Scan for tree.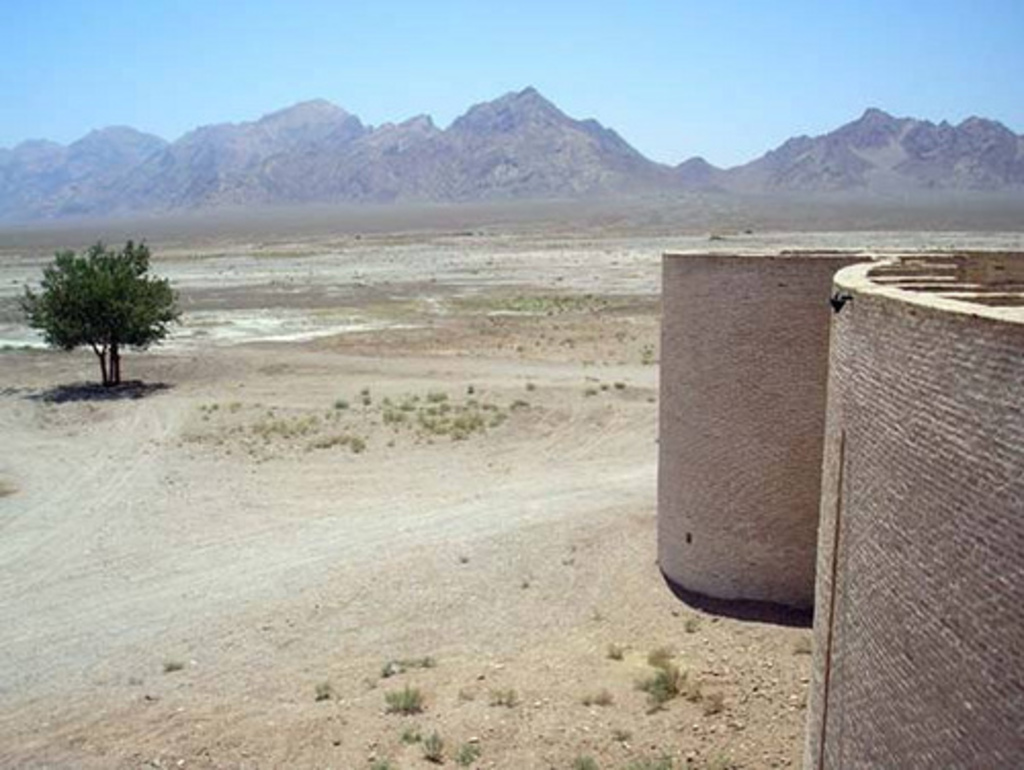
Scan result: <region>31, 219, 168, 381</region>.
